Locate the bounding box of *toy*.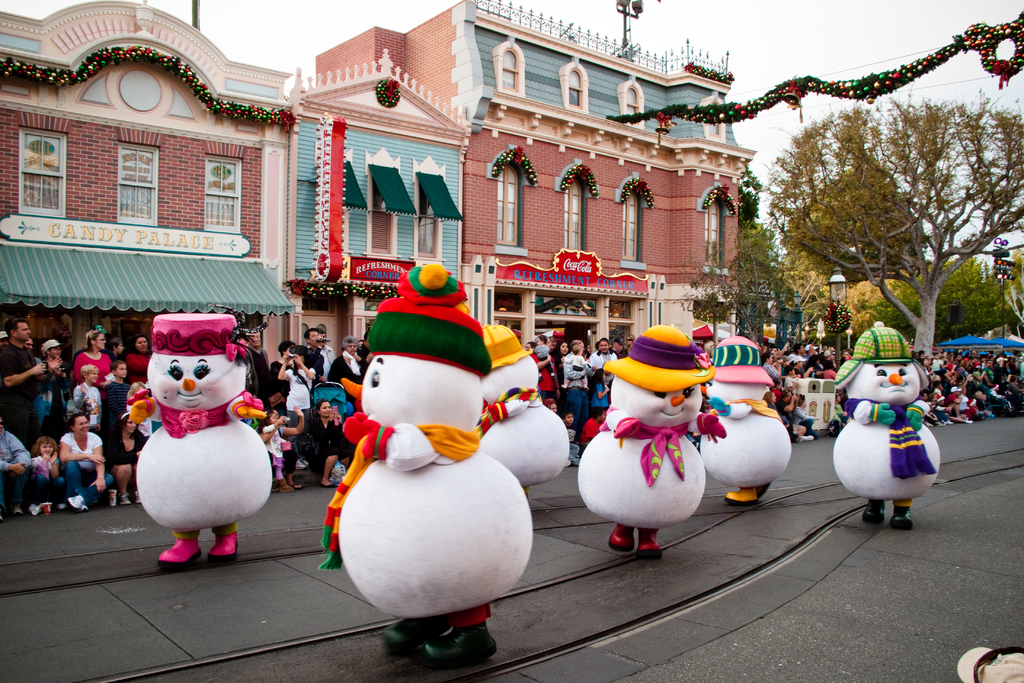
Bounding box: locate(106, 304, 268, 569).
